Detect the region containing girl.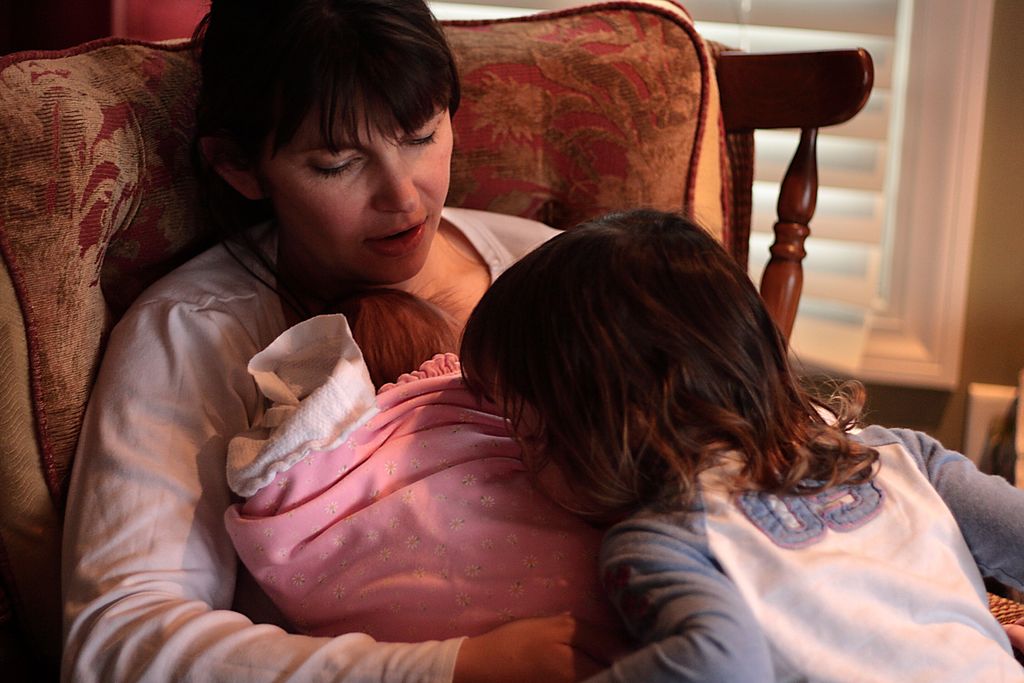
303, 286, 492, 437.
